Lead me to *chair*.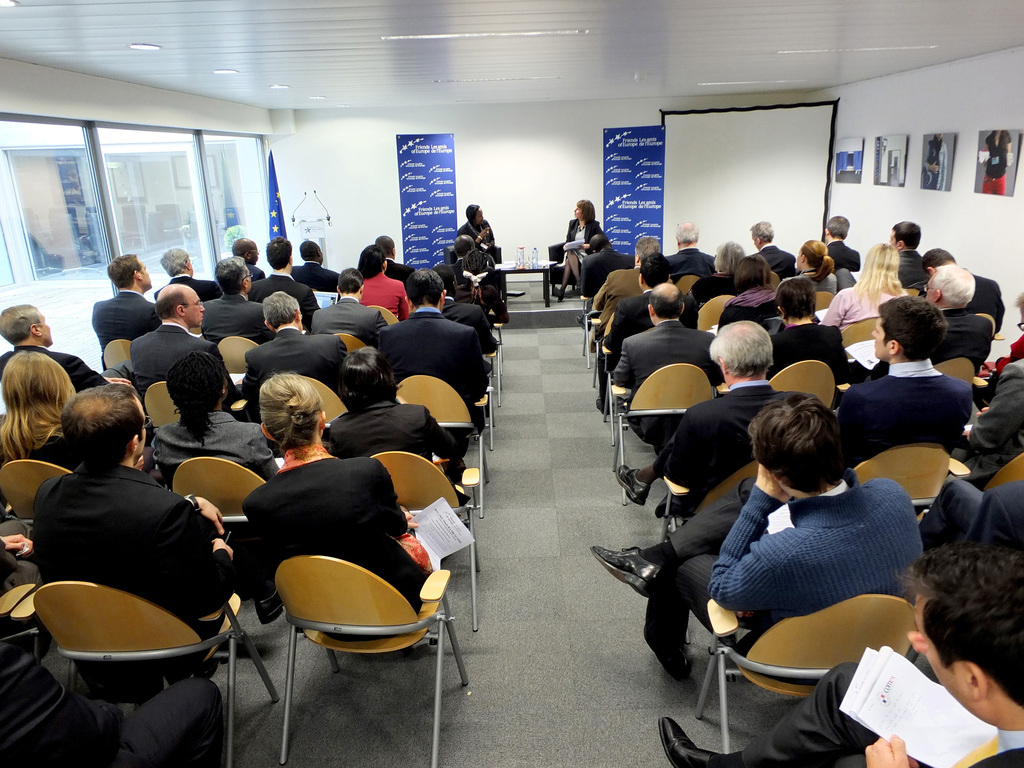
Lead to (612,358,714,500).
